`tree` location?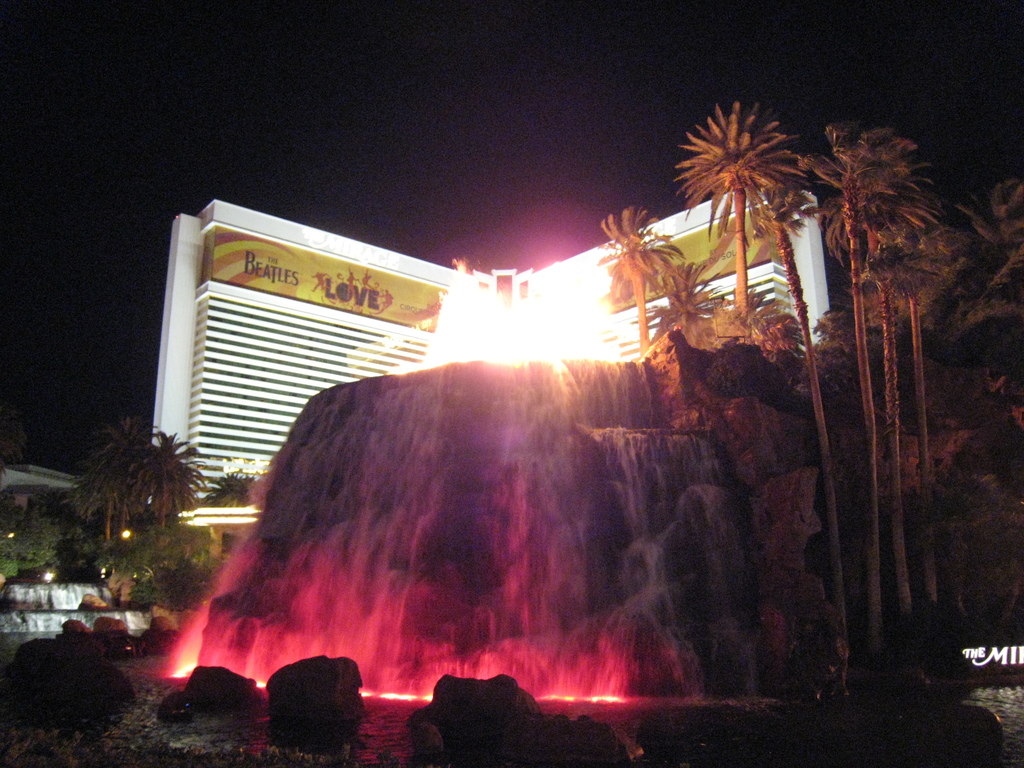
941:175:1023:532
